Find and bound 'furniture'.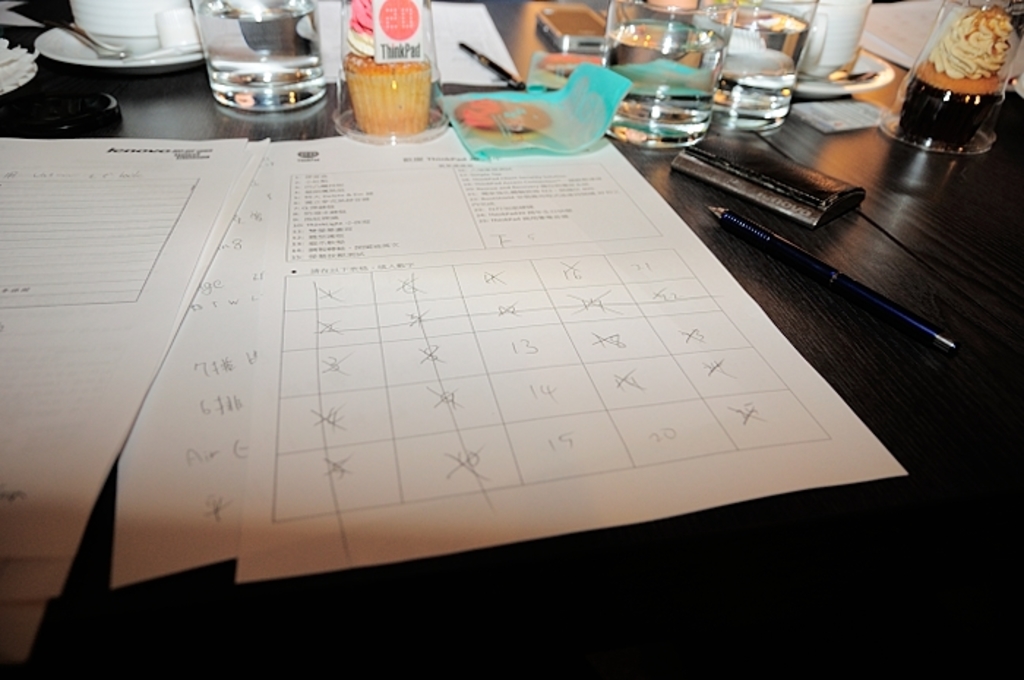
Bound: rect(0, 0, 1023, 679).
